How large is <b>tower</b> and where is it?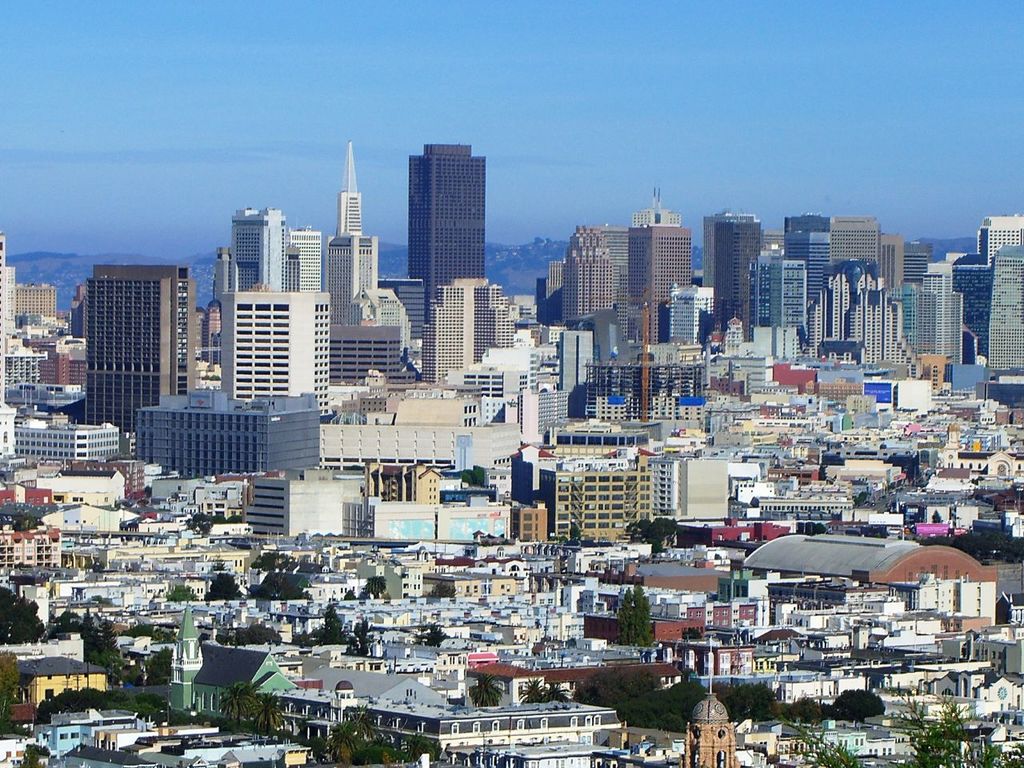
Bounding box: 711:218:765:338.
